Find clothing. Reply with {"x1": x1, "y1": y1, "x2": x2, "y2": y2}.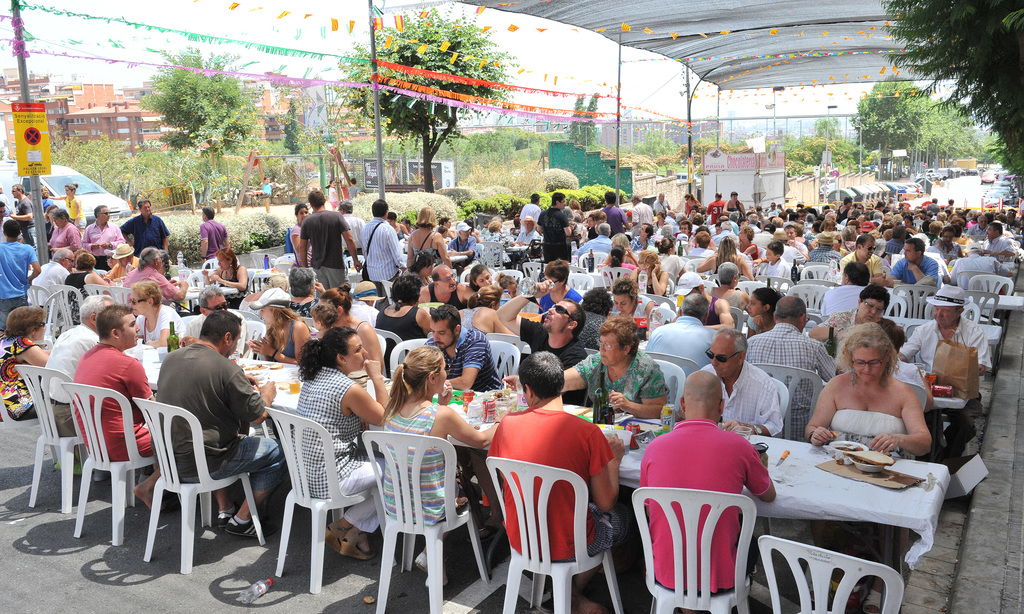
{"x1": 79, "y1": 220, "x2": 127, "y2": 271}.
